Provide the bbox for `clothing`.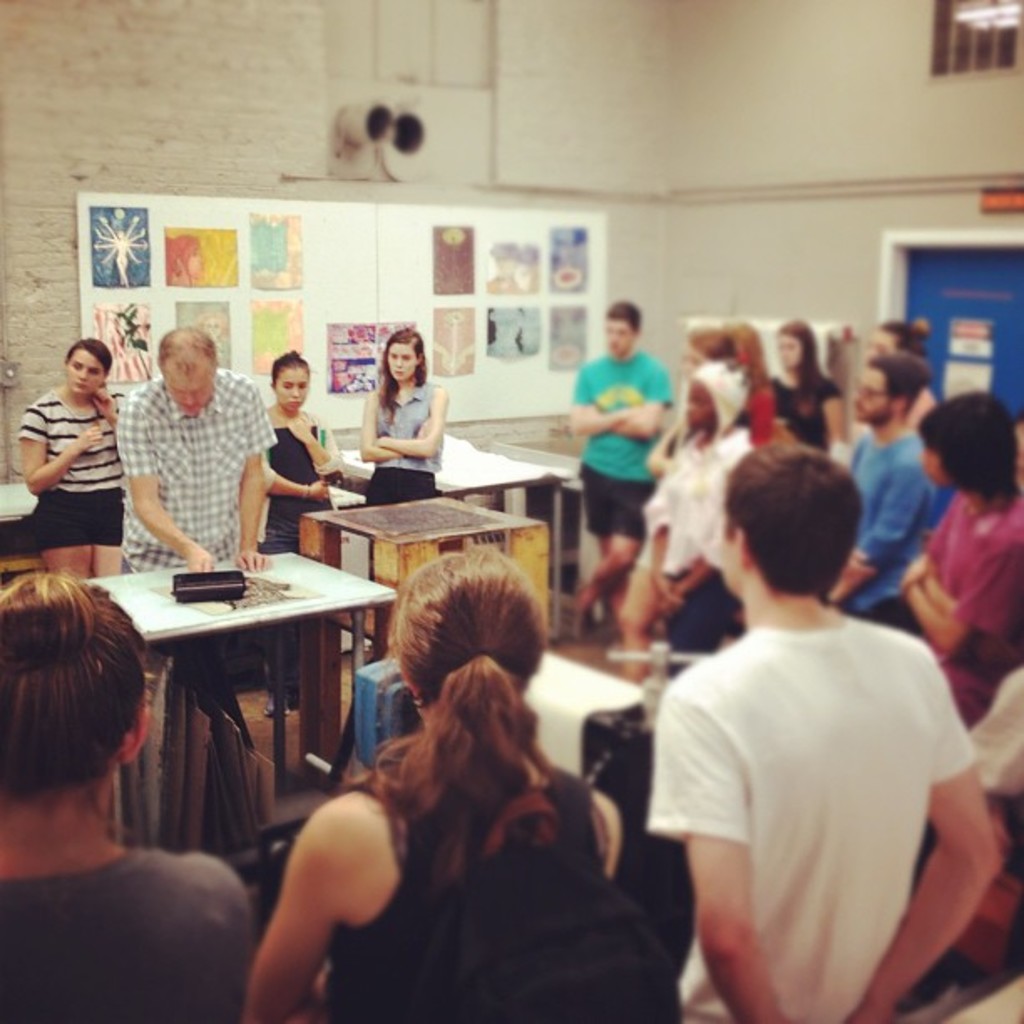
Rect(366, 388, 443, 507).
